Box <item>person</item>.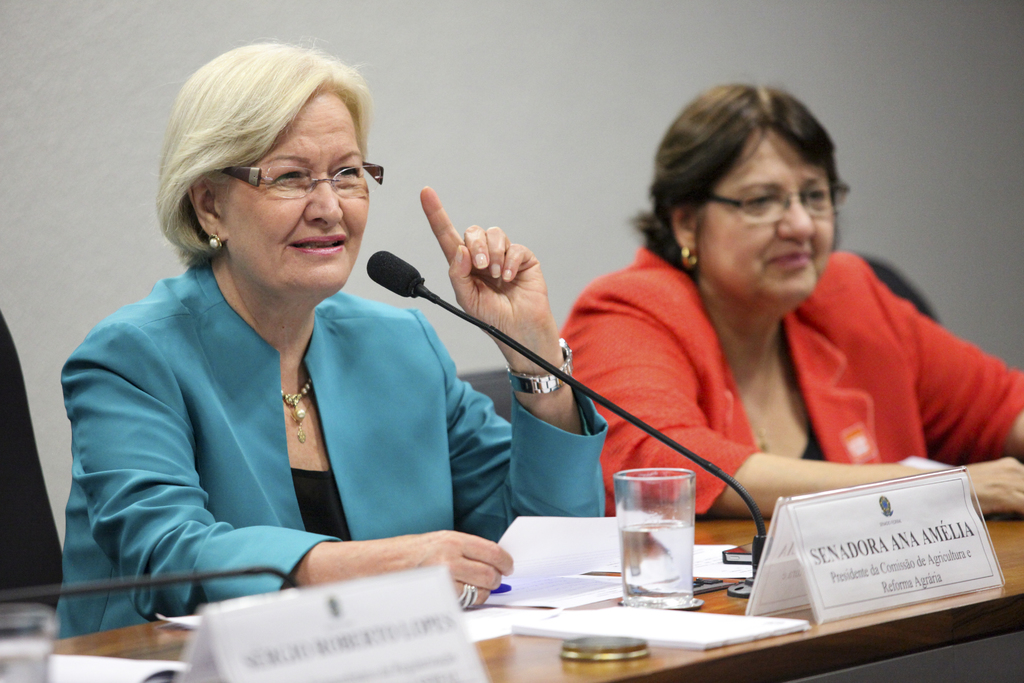
box=[61, 64, 607, 642].
